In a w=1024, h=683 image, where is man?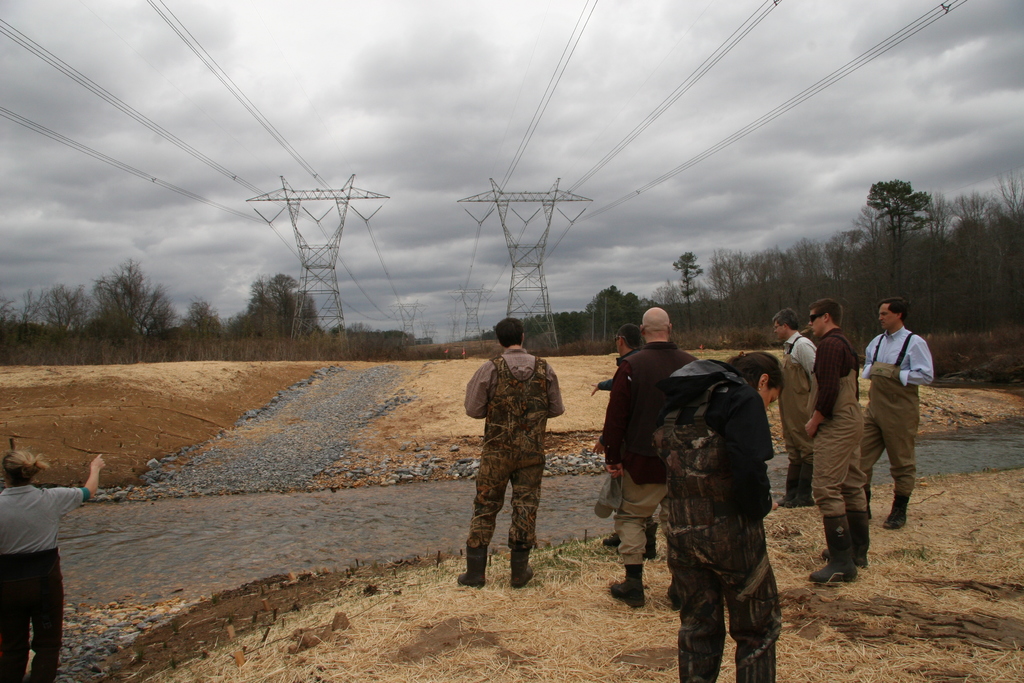
{"x1": 854, "y1": 294, "x2": 943, "y2": 533}.
